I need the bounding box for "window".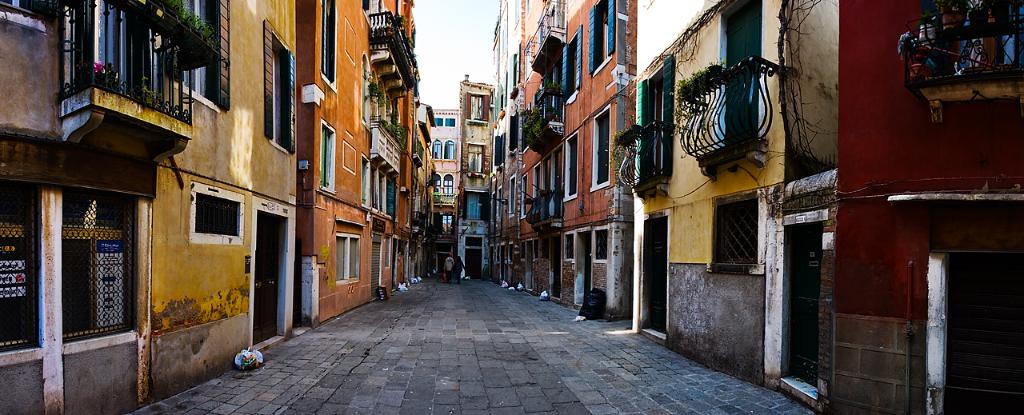
Here it is: [left=321, top=0, right=338, bottom=79].
